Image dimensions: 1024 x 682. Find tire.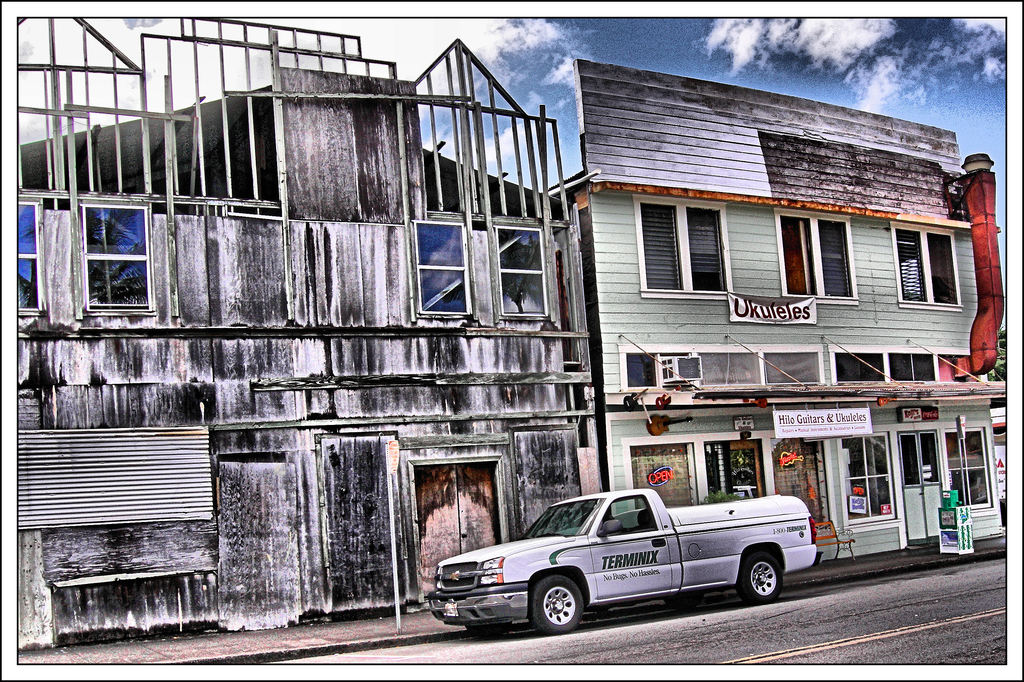
(x1=525, y1=570, x2=577, y2=632).
